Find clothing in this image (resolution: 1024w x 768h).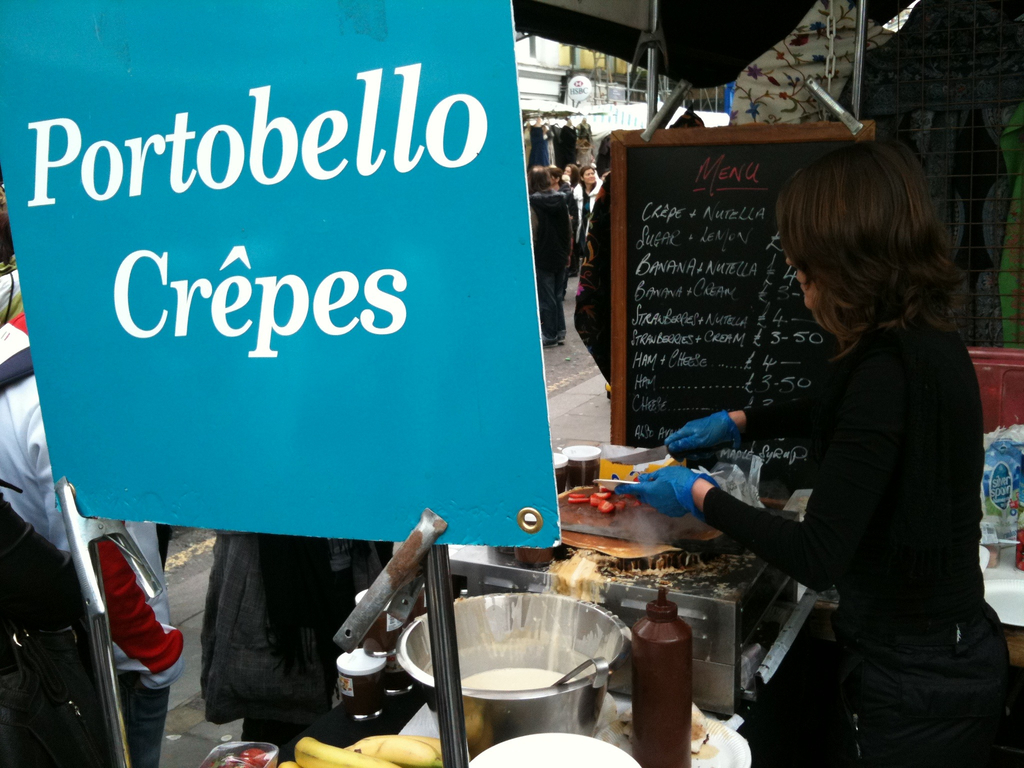
701:216:1009:746.
